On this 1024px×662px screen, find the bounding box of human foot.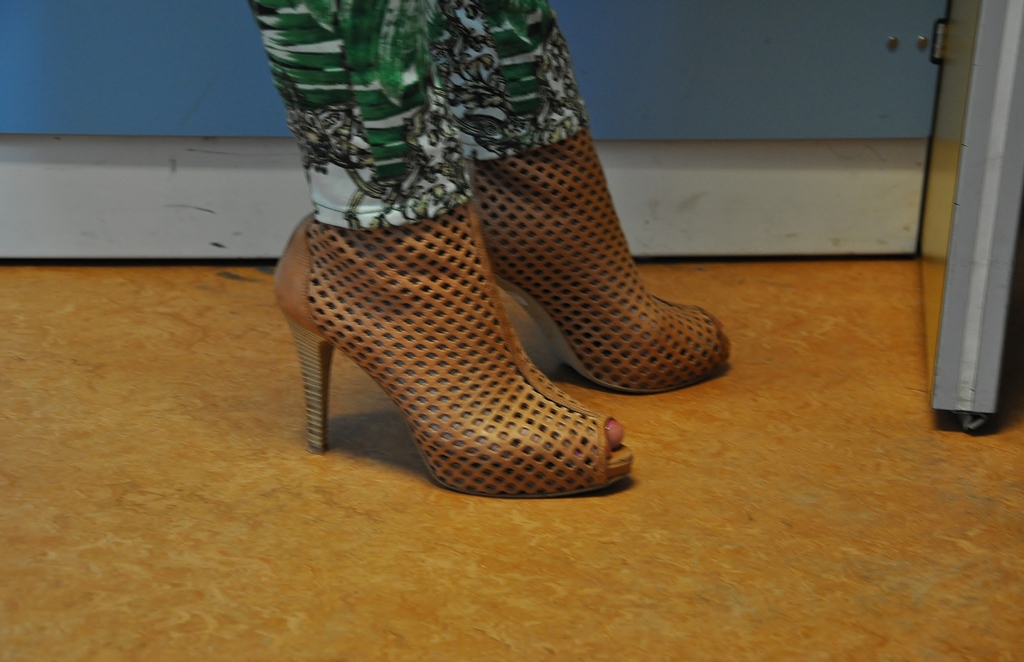
Bounding box: {"left": 465, "top": 70, "right": 735, "bottom": 395}.
